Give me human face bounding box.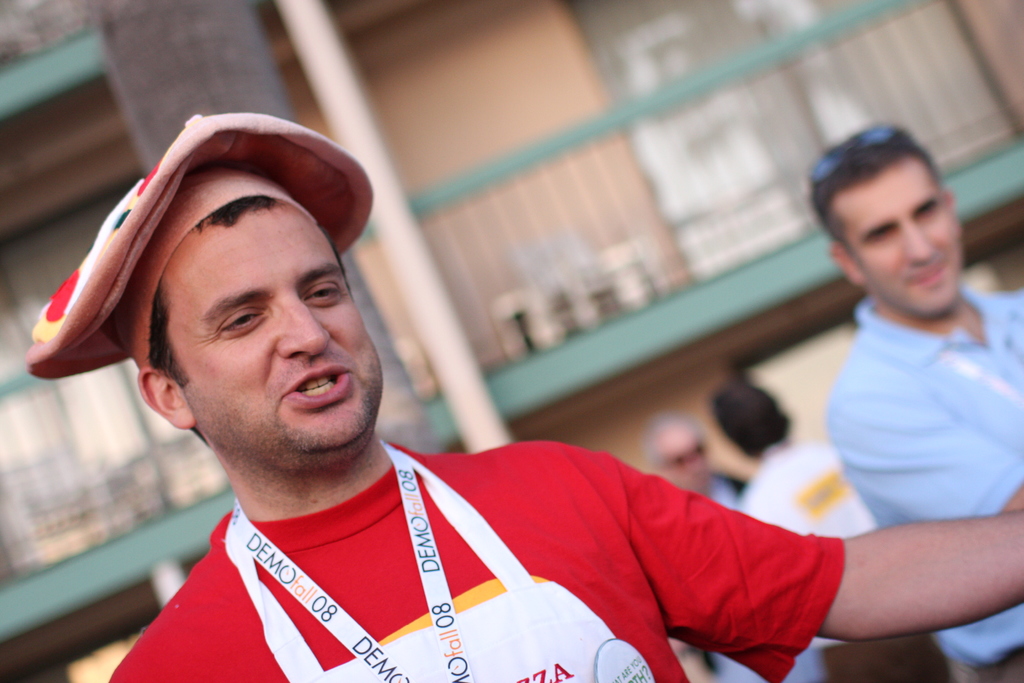
157 180 388 466.
